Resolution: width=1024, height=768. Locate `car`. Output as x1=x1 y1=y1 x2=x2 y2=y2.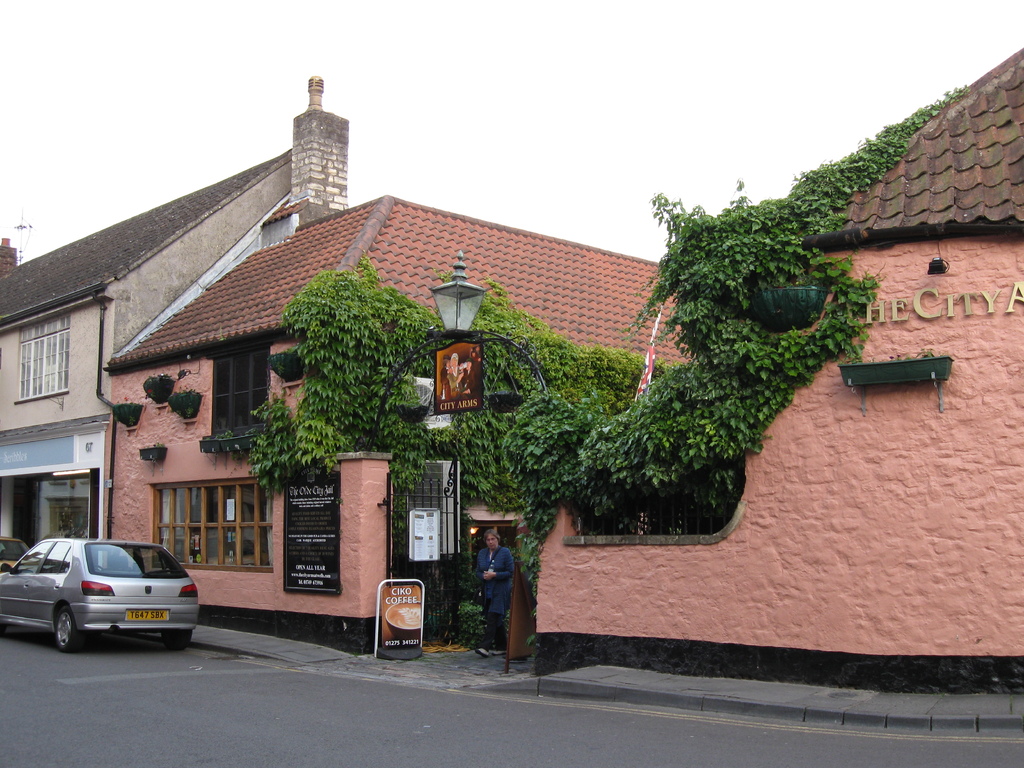
x1=9 y1=534 x2=202 y2=655.
